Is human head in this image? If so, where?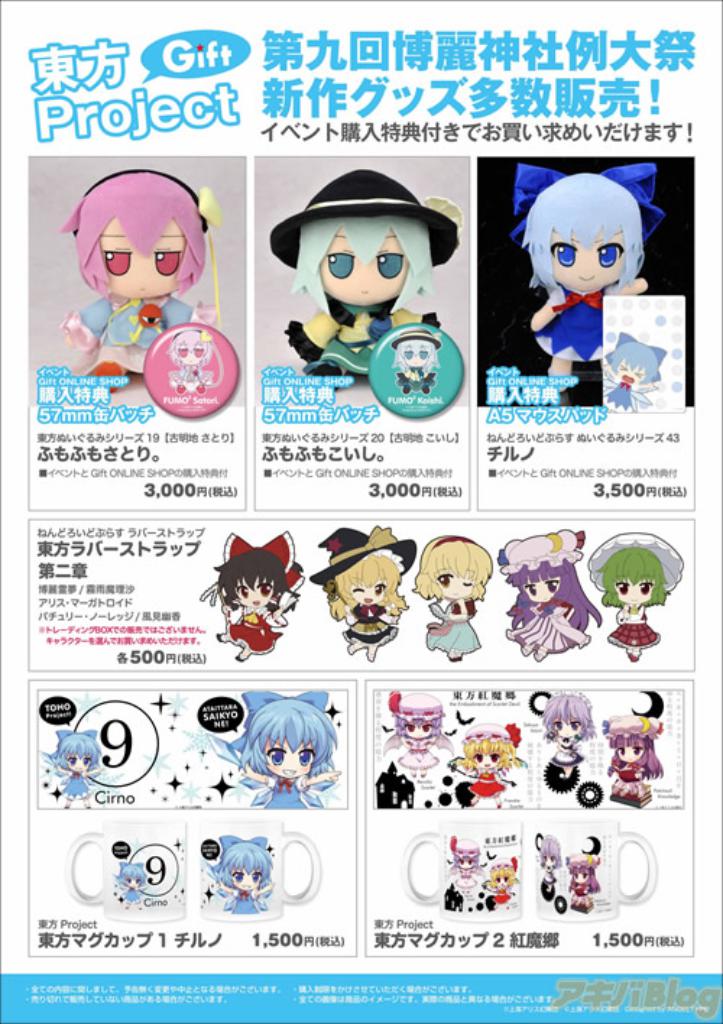
Yes, at 609, 341, 659, 383.
